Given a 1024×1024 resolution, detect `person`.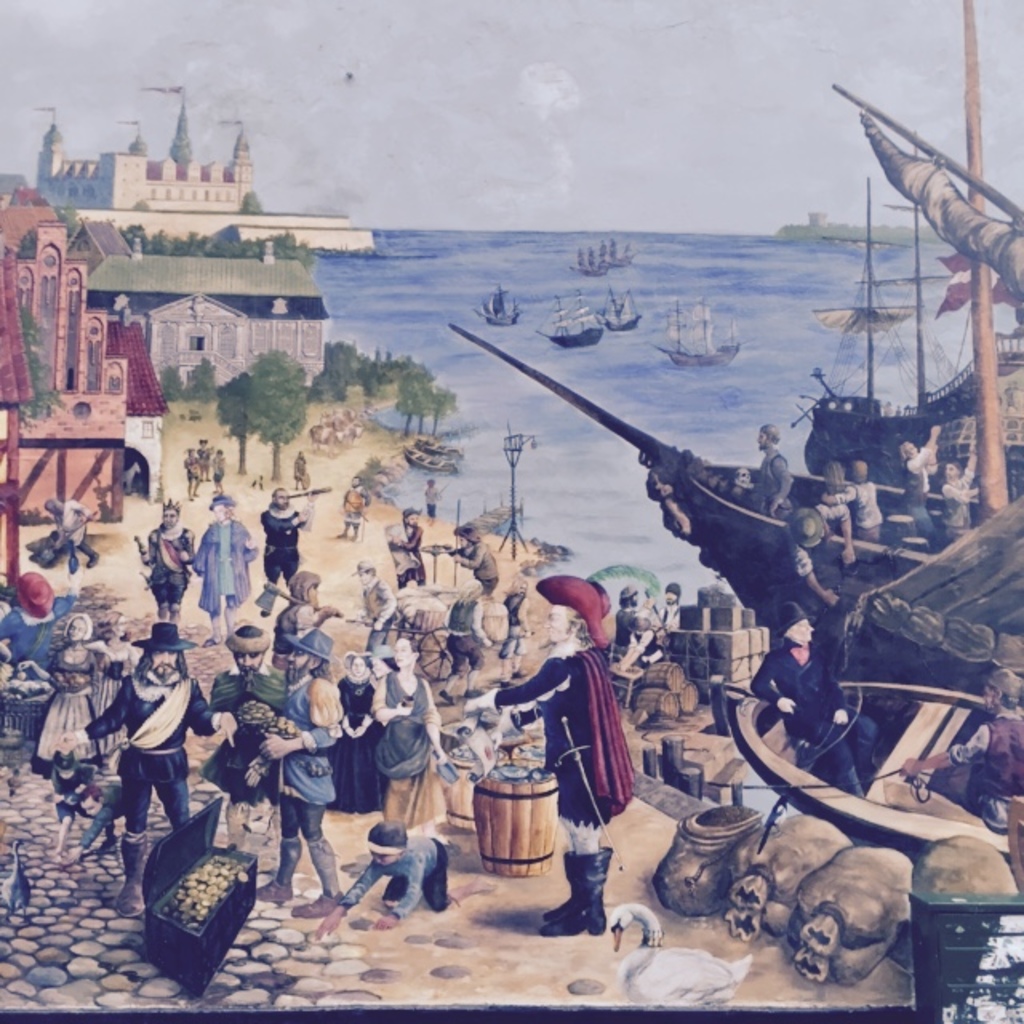
192:494:259:646.
